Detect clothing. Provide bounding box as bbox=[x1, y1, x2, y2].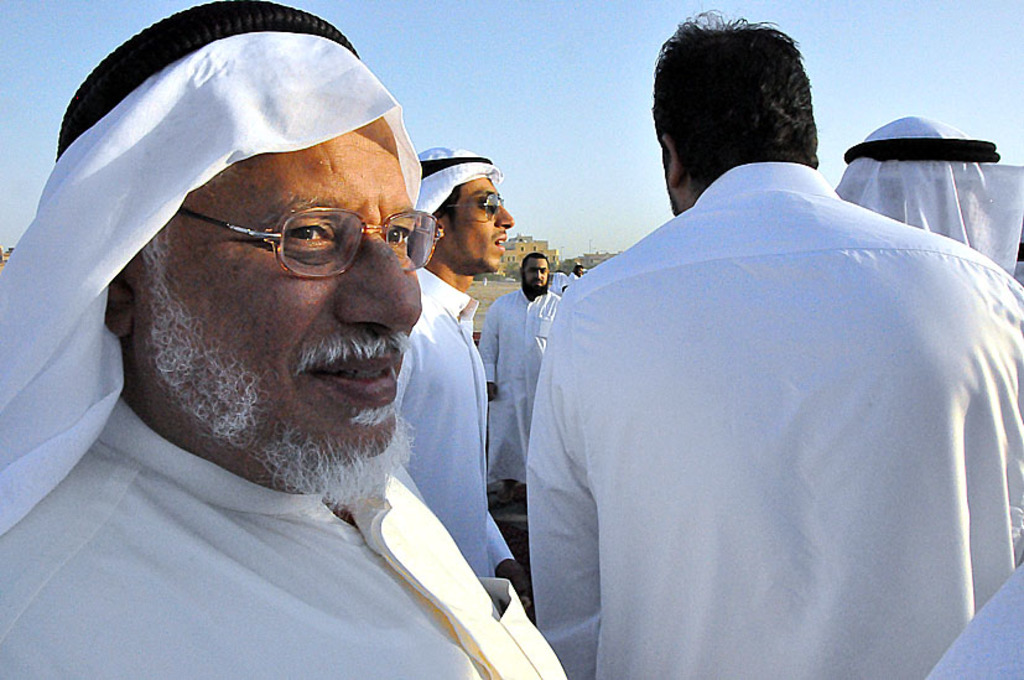
bbox=[0, 400, 572, 679].
